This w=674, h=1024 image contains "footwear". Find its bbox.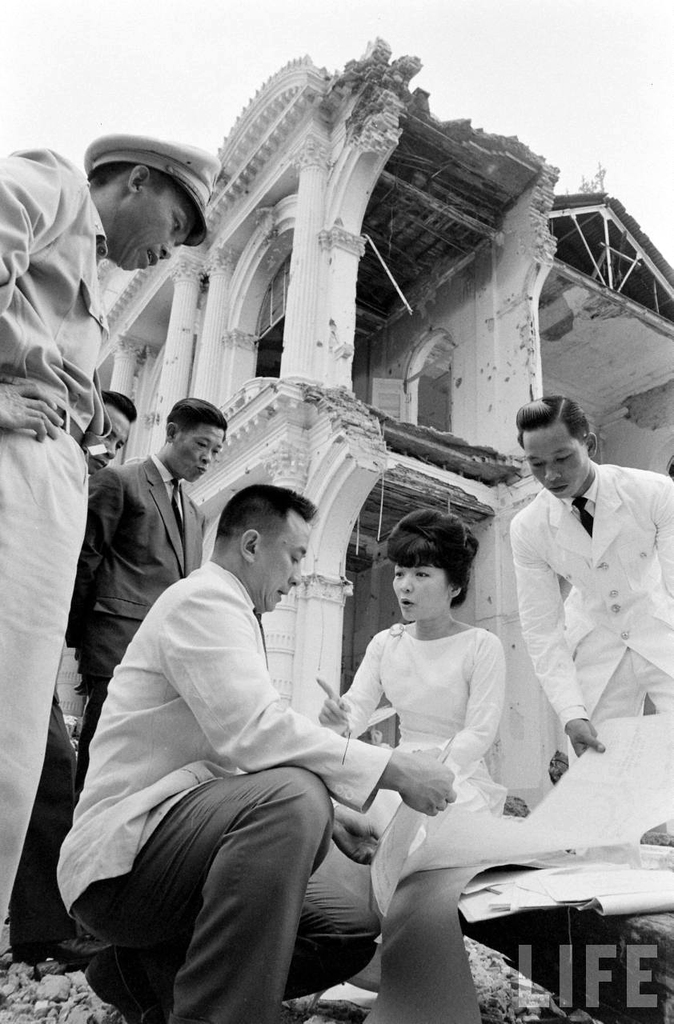
<box>84,954,171,1023</box>.
